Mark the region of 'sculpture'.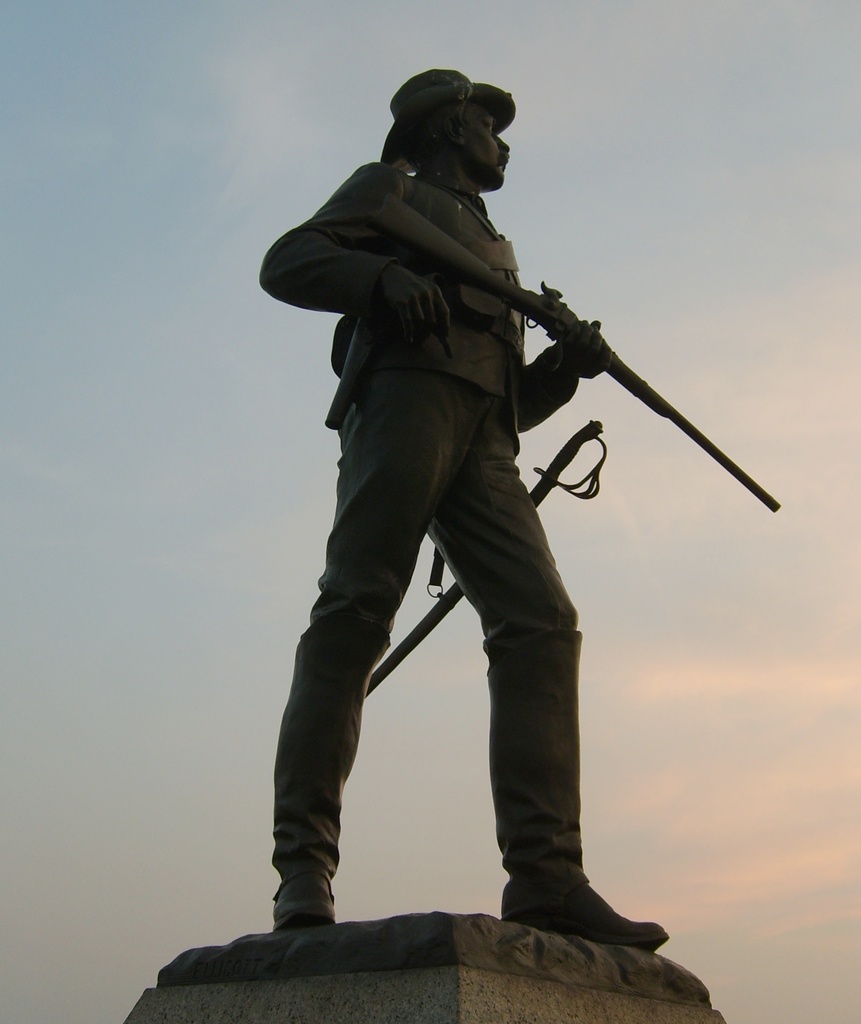
Region: (left=228, top=70, right=764, bottom=975).
